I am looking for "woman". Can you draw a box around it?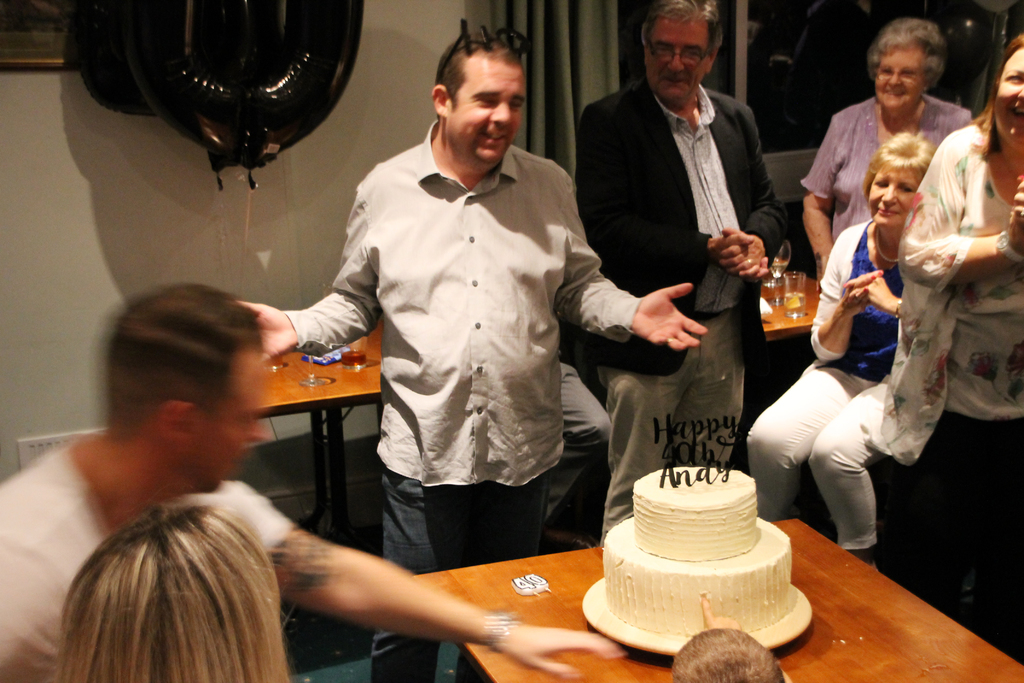
Sure, the bounding box is bbox(750, 132, 909, 569).
